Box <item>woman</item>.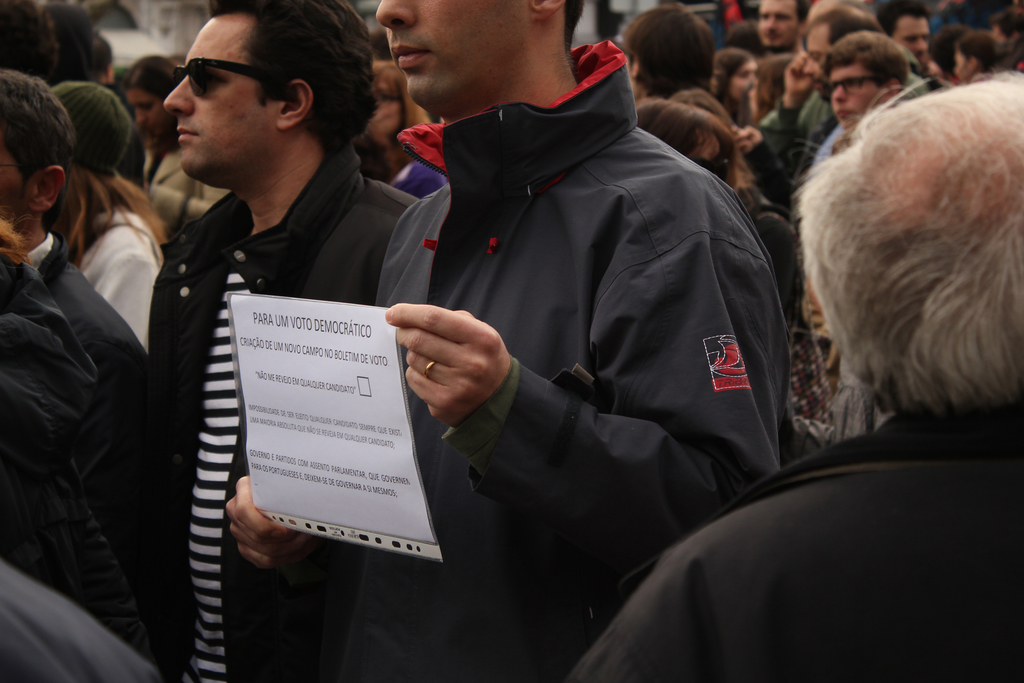
[left=127, top=55, right=221, bottom=240].
